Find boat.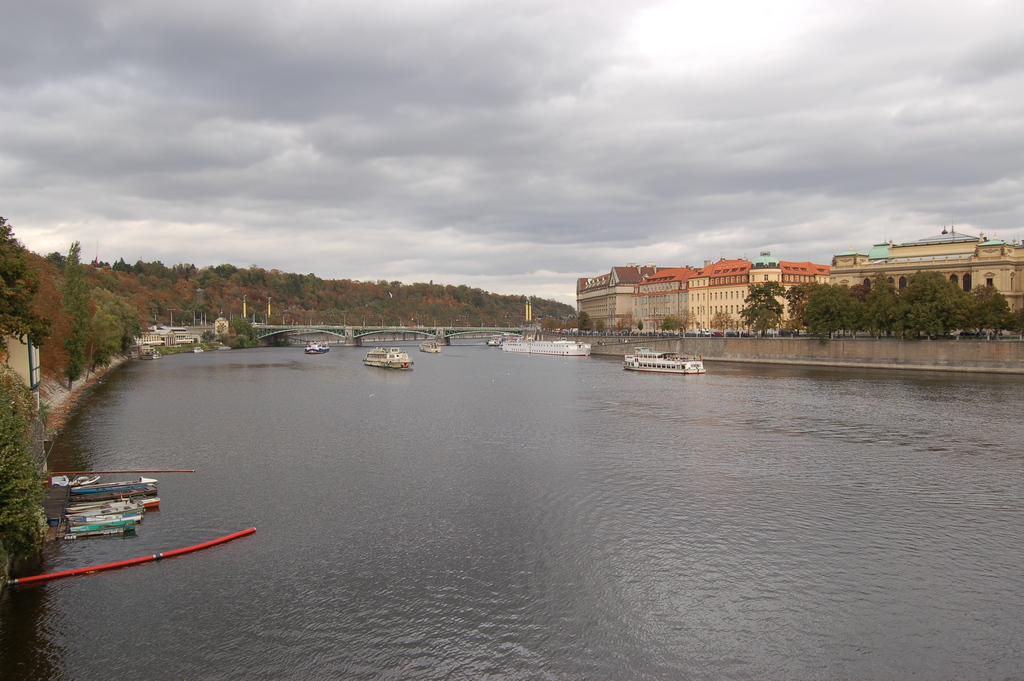
locate(300, 338, 332, 354).
